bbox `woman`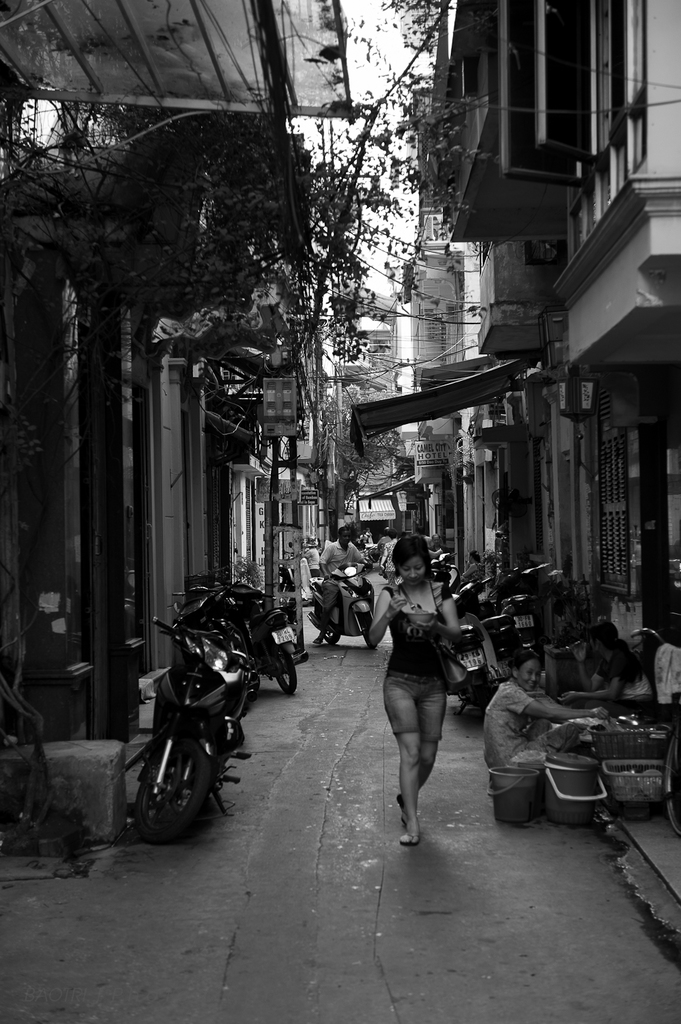
rect(559, 625, 655, 704)
